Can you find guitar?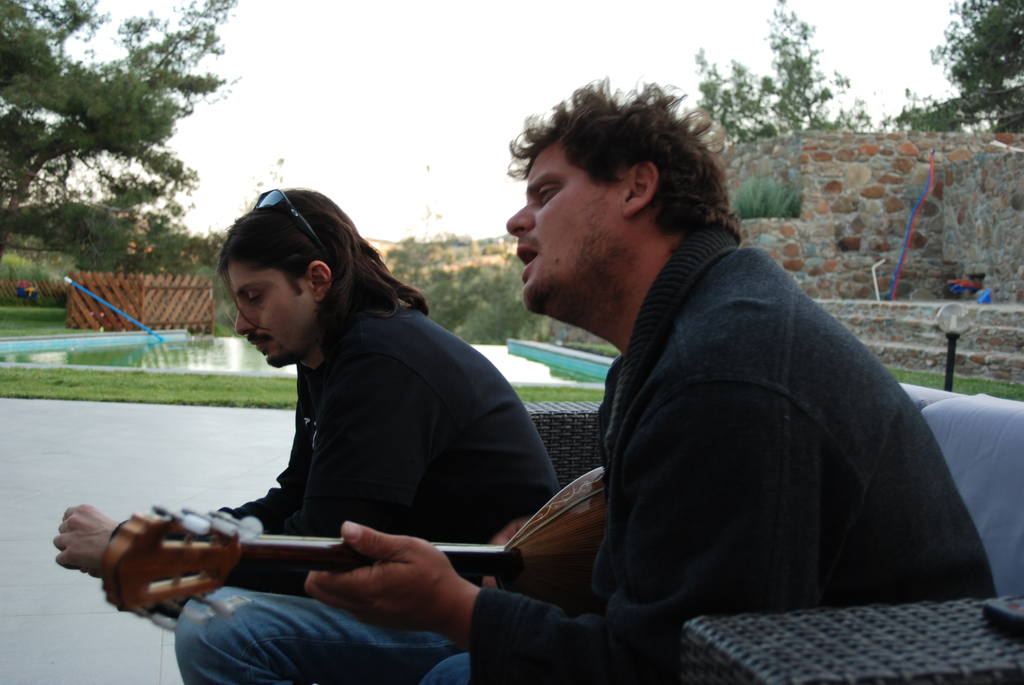
Yes, bounding box: x1=39 y1=501 x2=577 y2=650.
